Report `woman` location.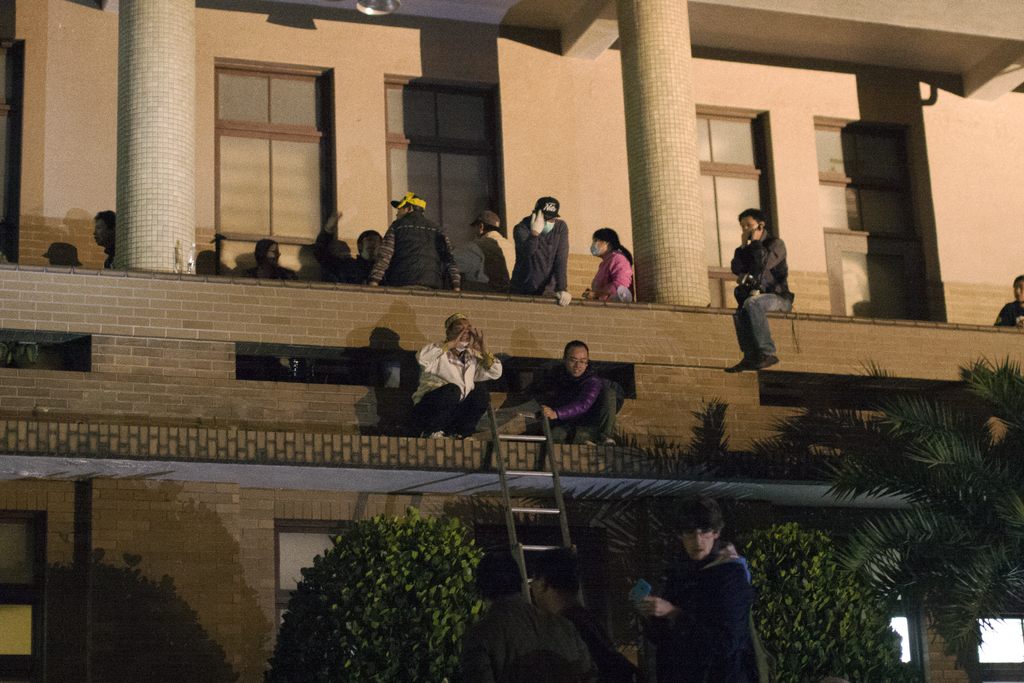
Report: (left=584, top=220, right=643, bottom=305).
